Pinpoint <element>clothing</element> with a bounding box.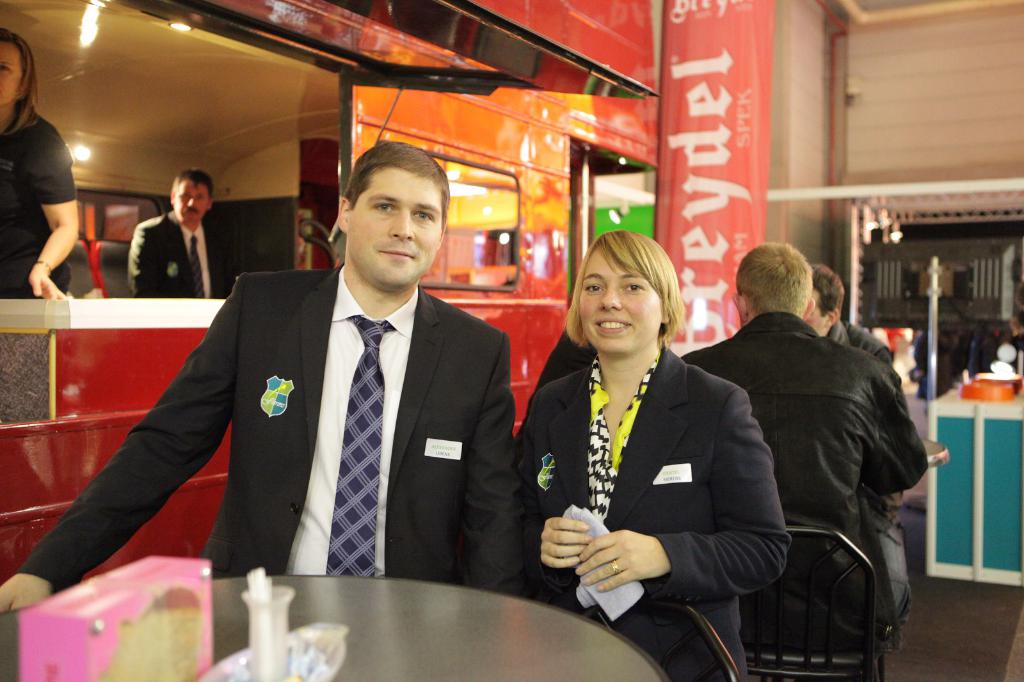
(left=122, top=205, right=239, bottom=299).
